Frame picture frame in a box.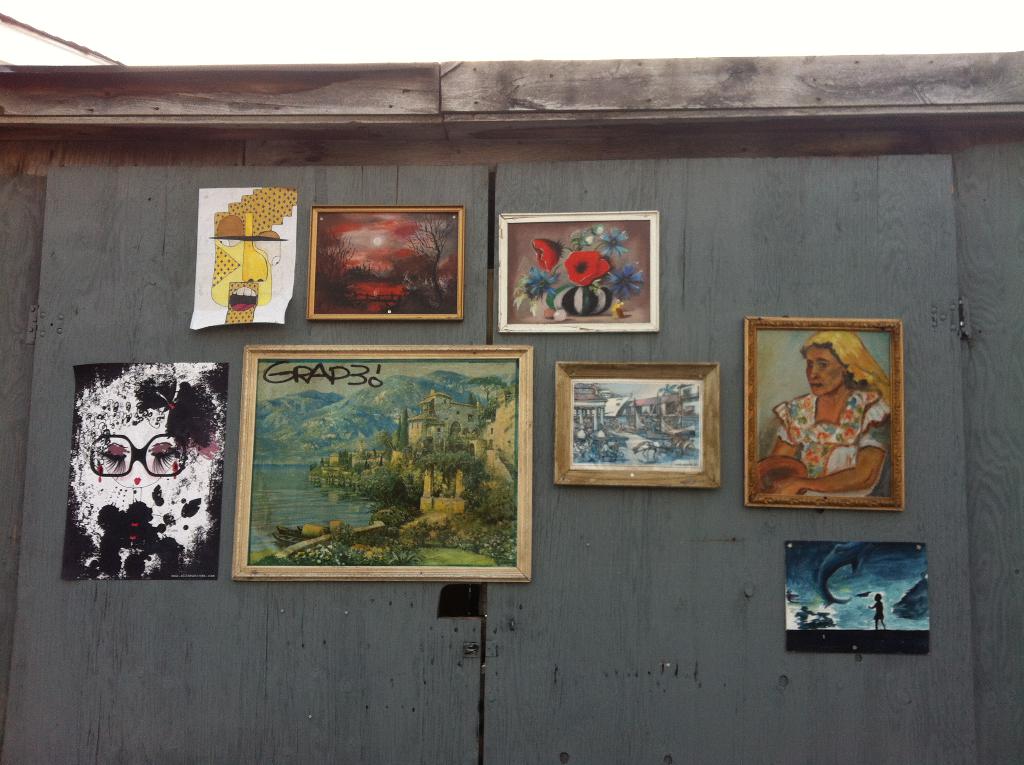
{"left": 553, "top": 360, "right": 719, "bottom": 487}.
